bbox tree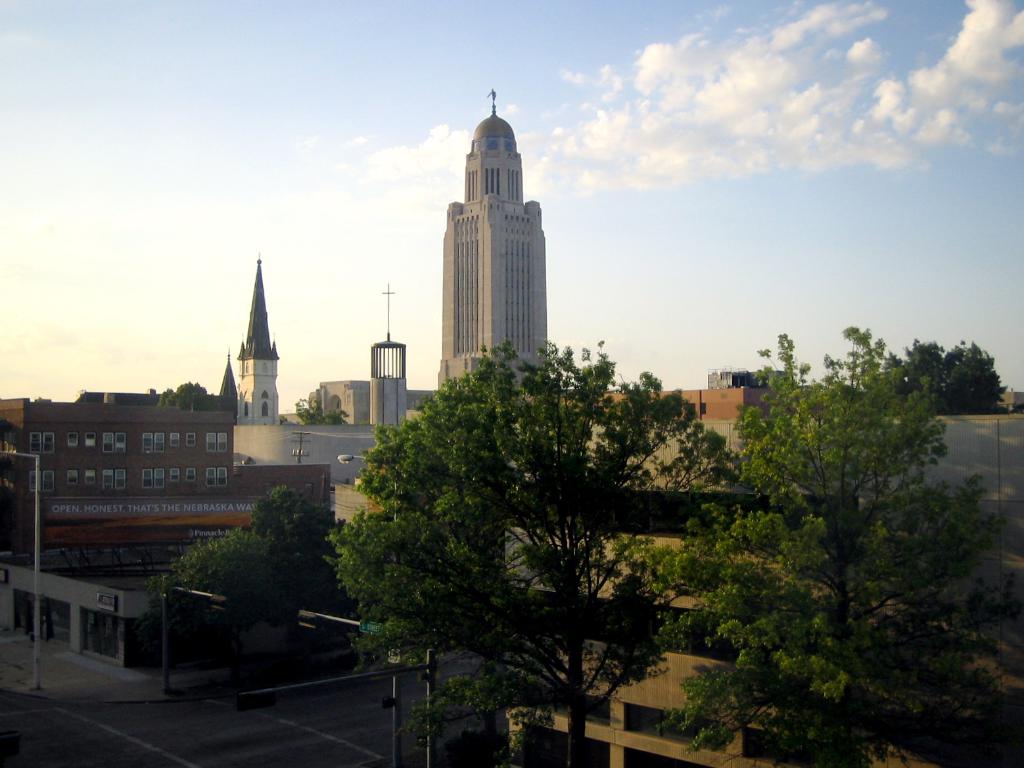
bbox(150, 489, 397, 625)
